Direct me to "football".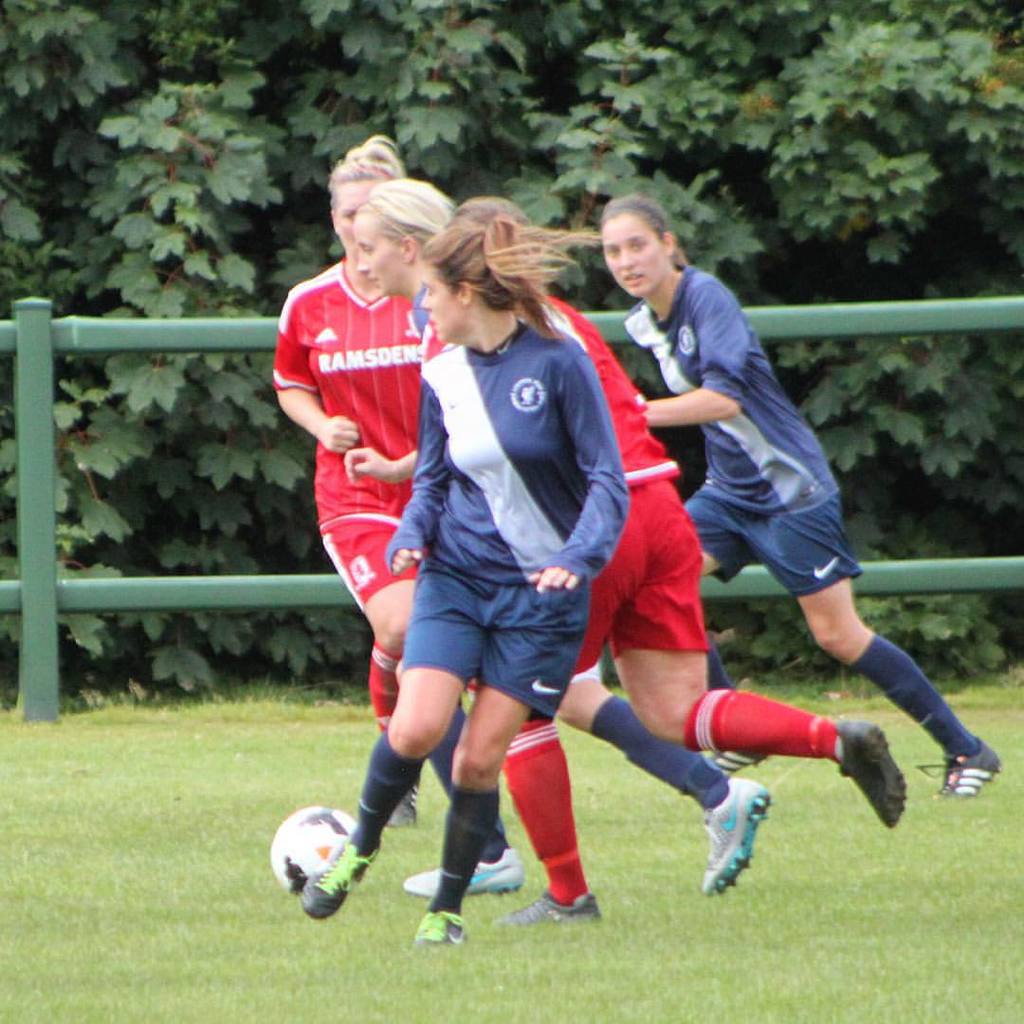
Direction: 267, 800, 373, 894.
